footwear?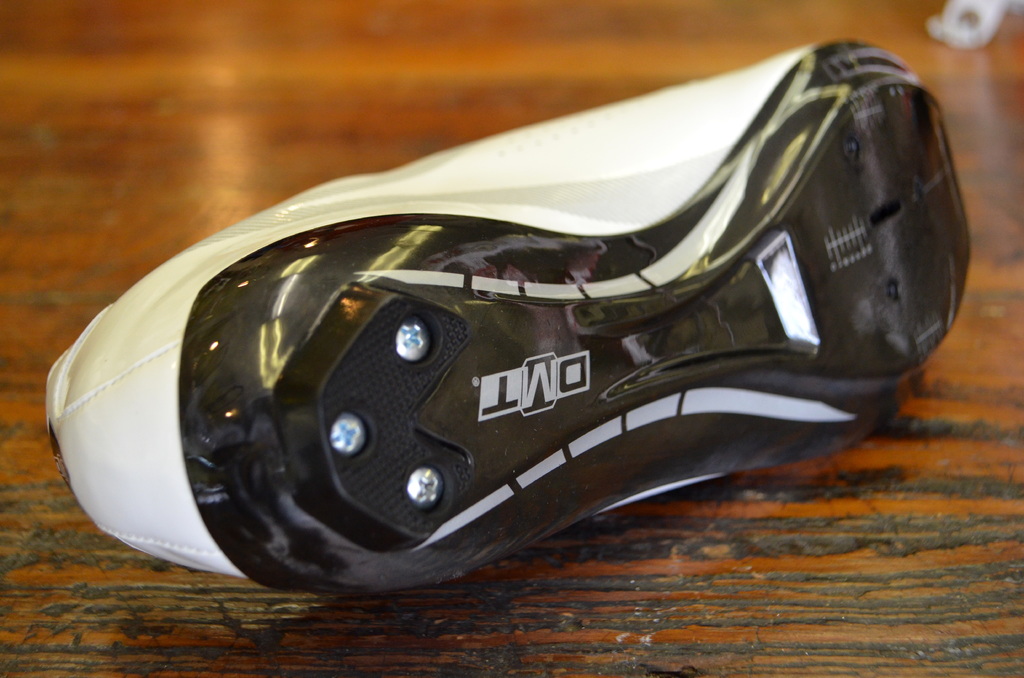
40,37,973,601
